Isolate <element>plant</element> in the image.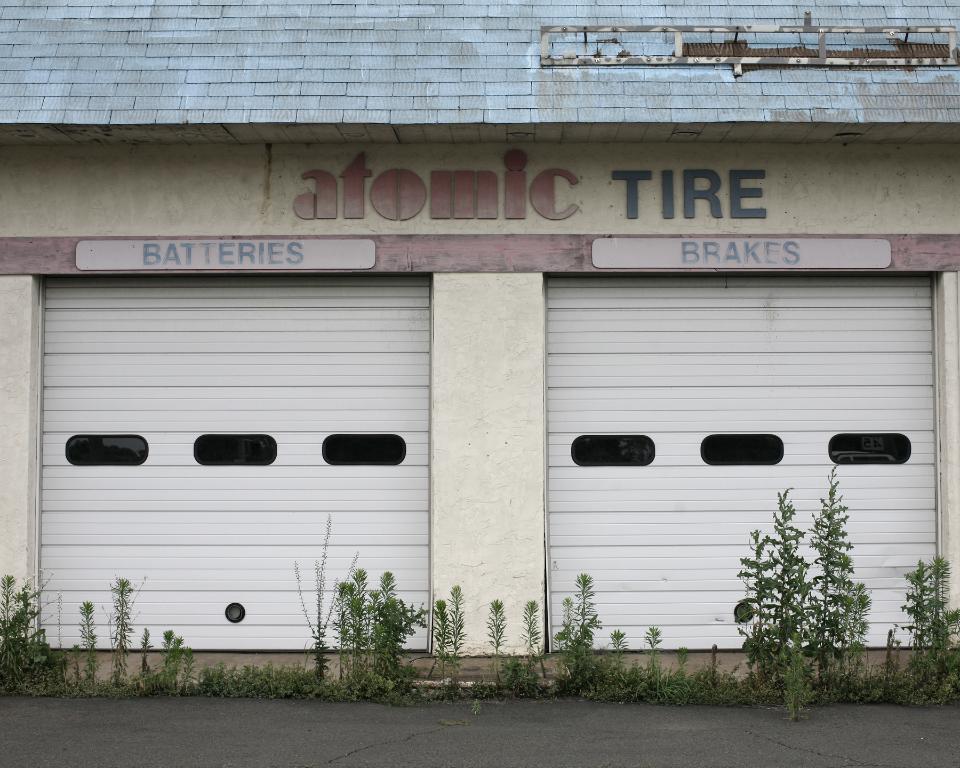
Isolated region: bbox=[632, 622, 665, 700].
